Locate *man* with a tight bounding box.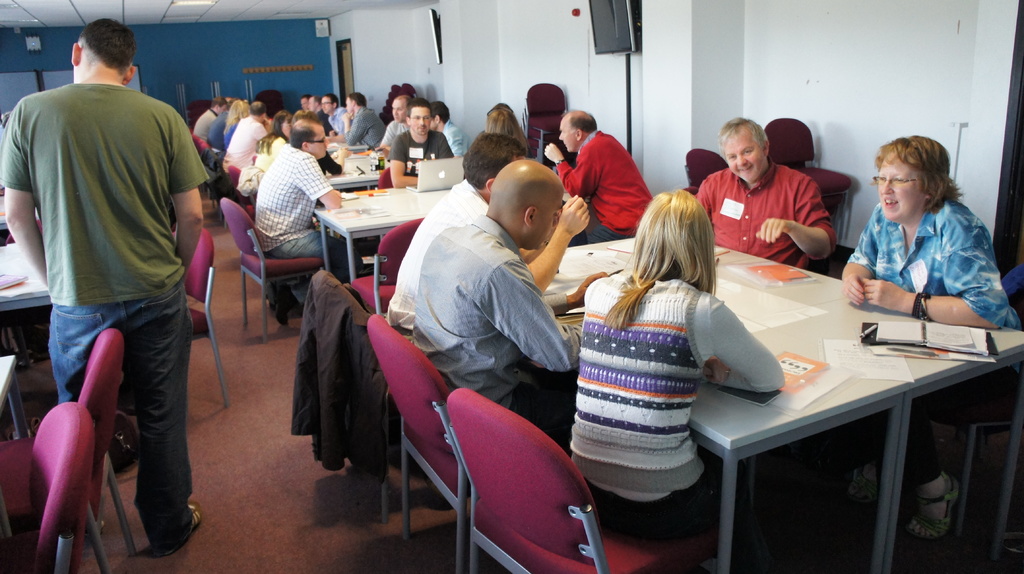
left=695, top=118, right=842, bottom=266.
